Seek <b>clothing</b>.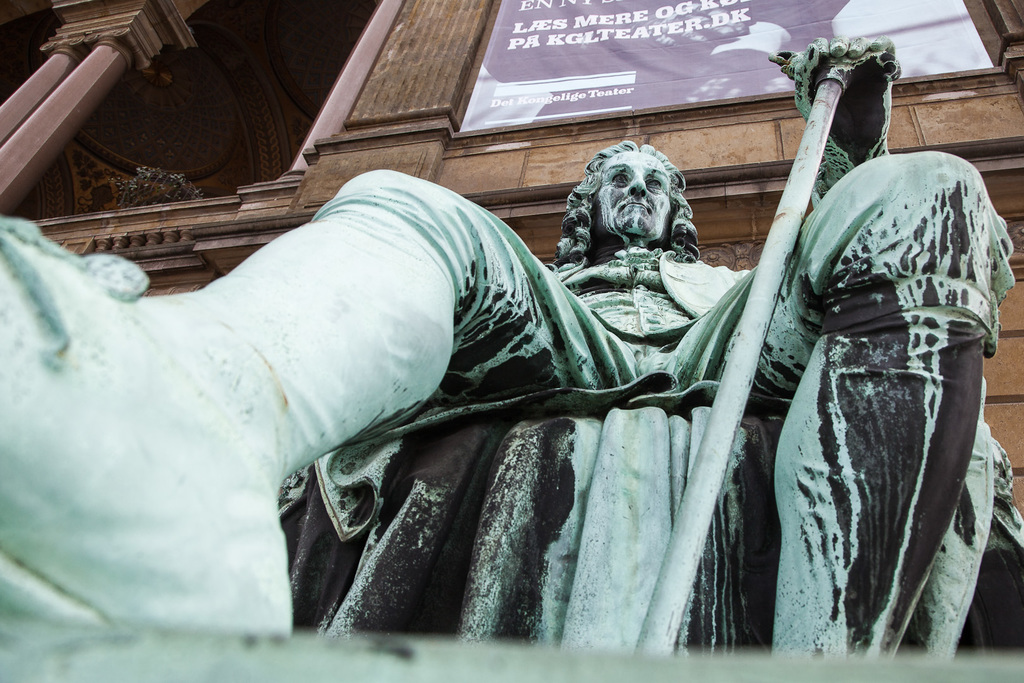
bbox=[186, 126, 1019, 634].
